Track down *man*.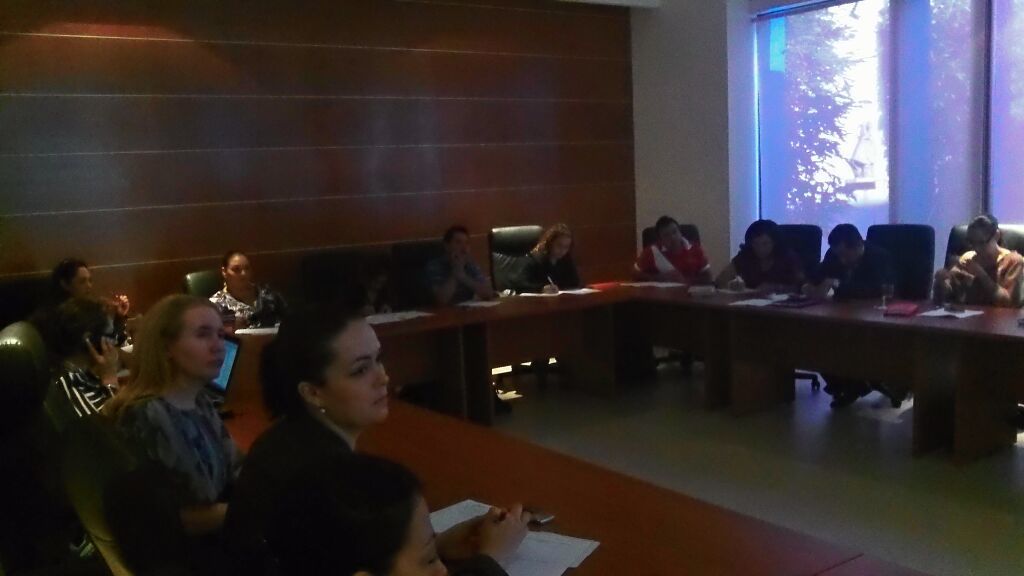
Tracked to (630,215,712,371).
